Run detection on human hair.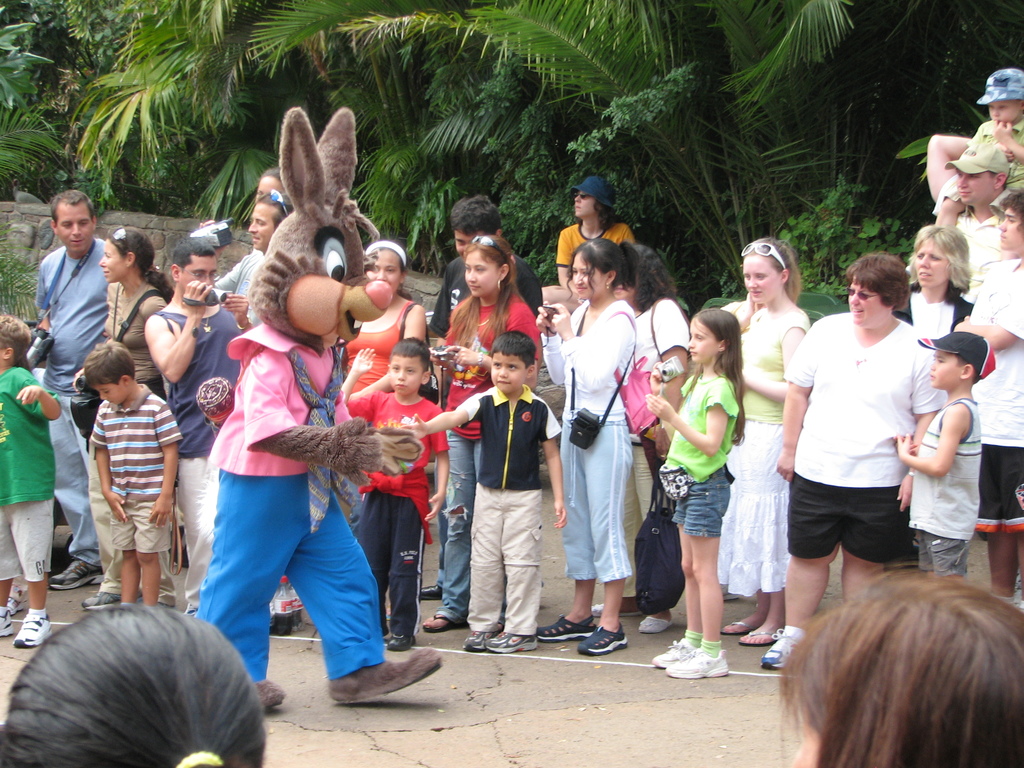
Result: bbox(167, 232, 213, 278).
